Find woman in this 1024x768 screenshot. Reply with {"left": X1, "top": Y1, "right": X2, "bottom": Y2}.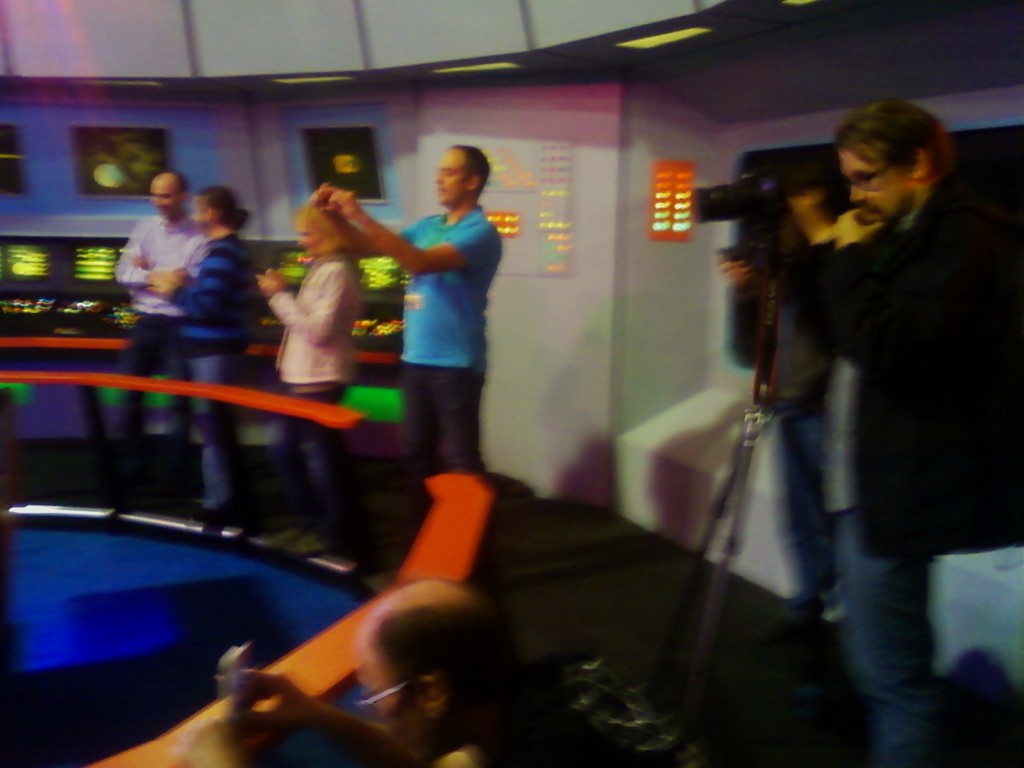
{"left": 254, "top": 201, "right": 364, "bottom": 559}.
